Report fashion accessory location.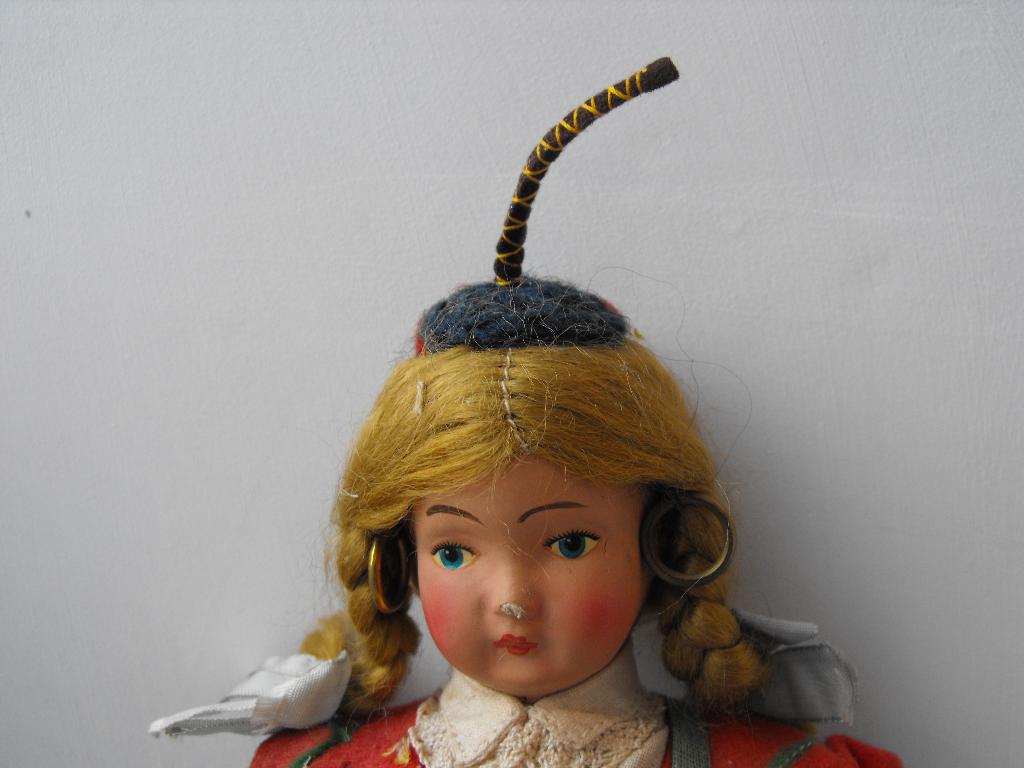
Report: [637, 492, 737, 589].
